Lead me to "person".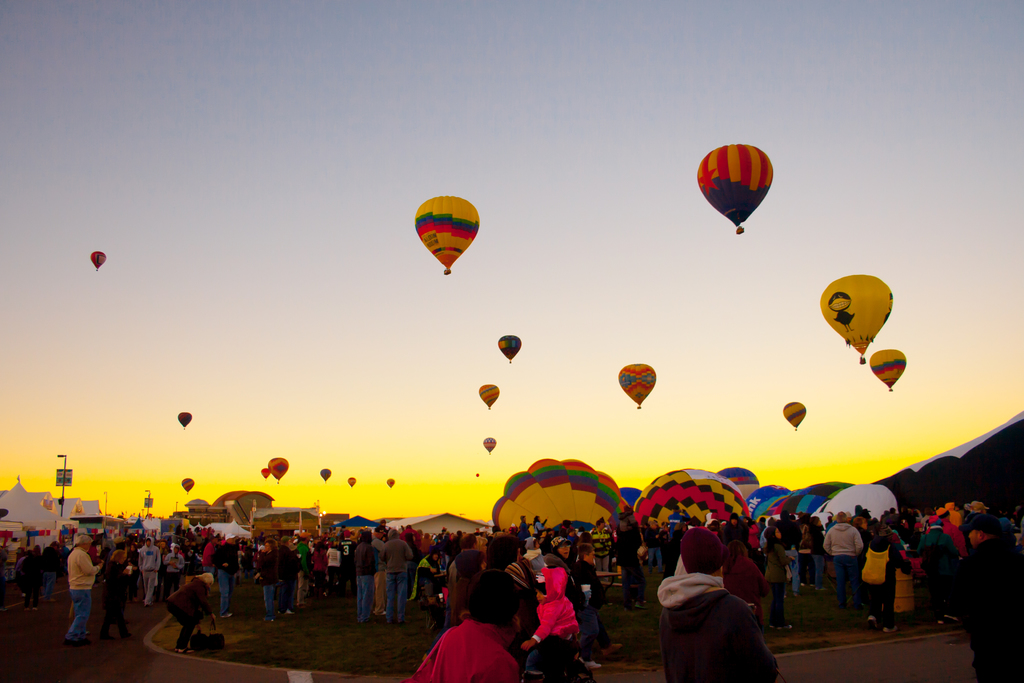
Lead to bbox(45, 531, 100, 659).
